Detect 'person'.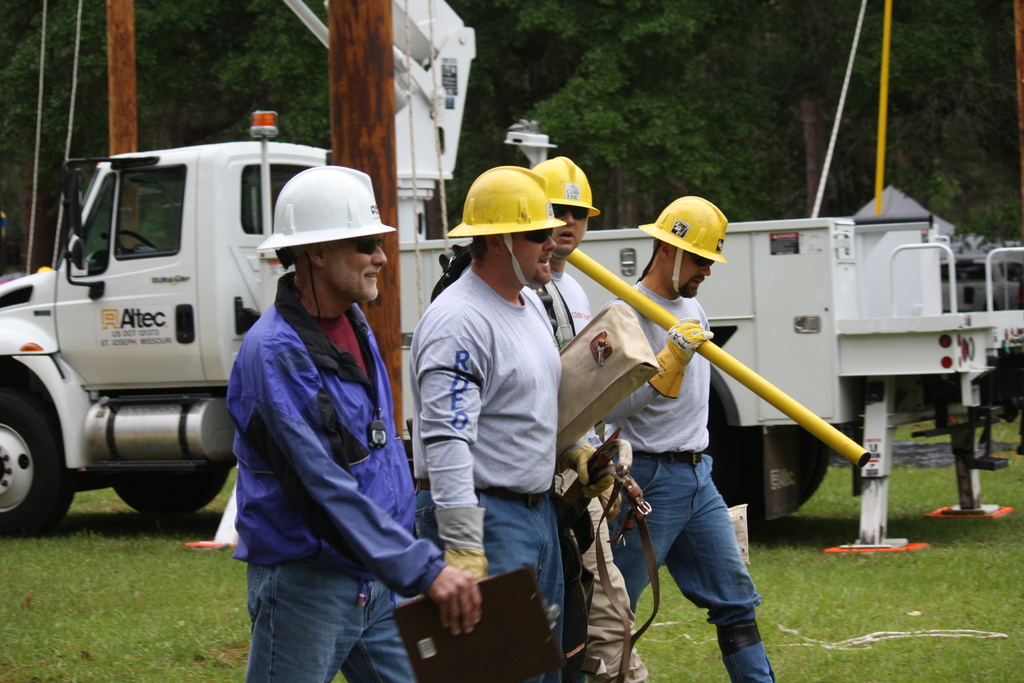
Detected at (x1=598, y1=187, x2=771, y2=681).
